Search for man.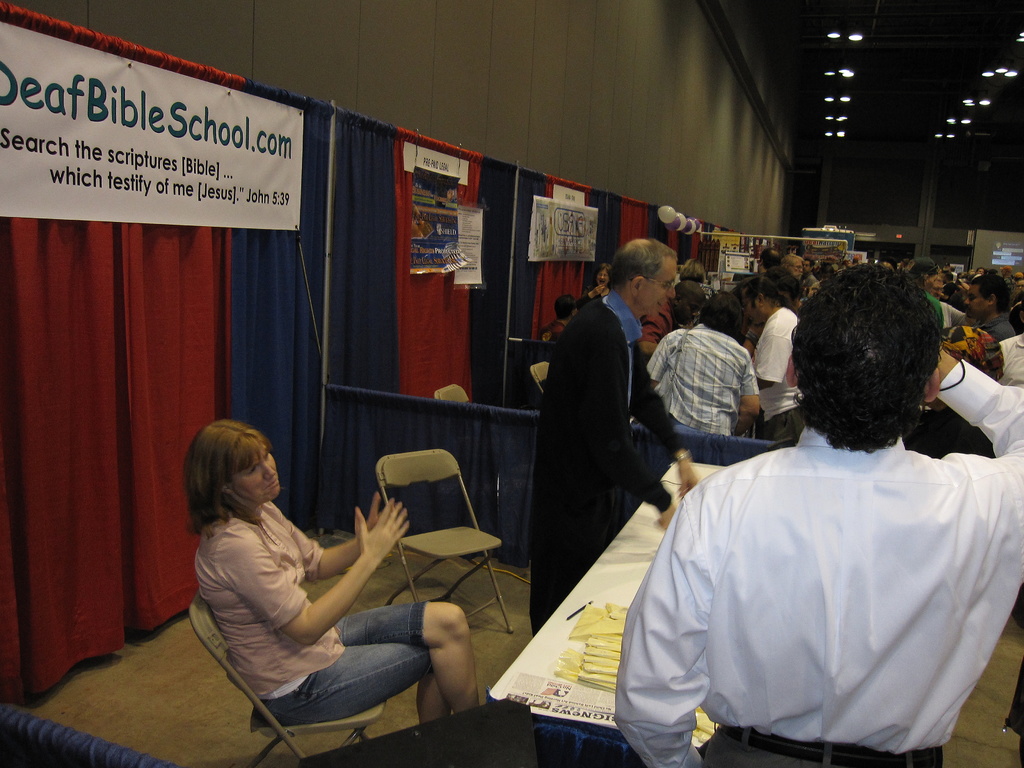
Found at (left=532, top=239, right=703, bottom=635).
